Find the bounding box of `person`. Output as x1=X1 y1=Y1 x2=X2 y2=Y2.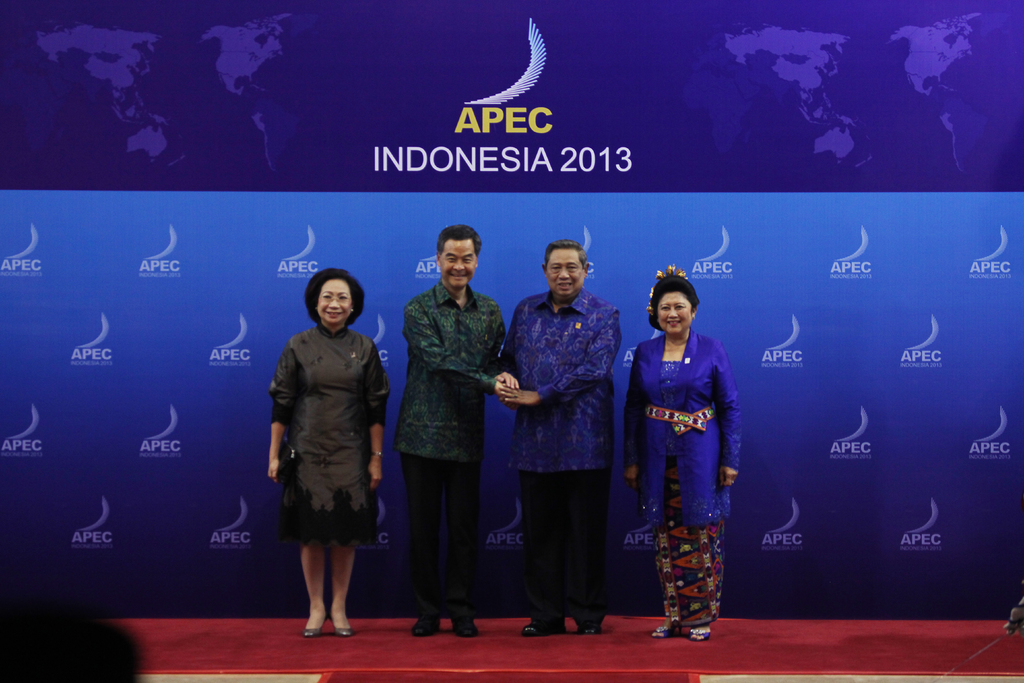
x1=394 y1=225 x2=508 y2=634.
